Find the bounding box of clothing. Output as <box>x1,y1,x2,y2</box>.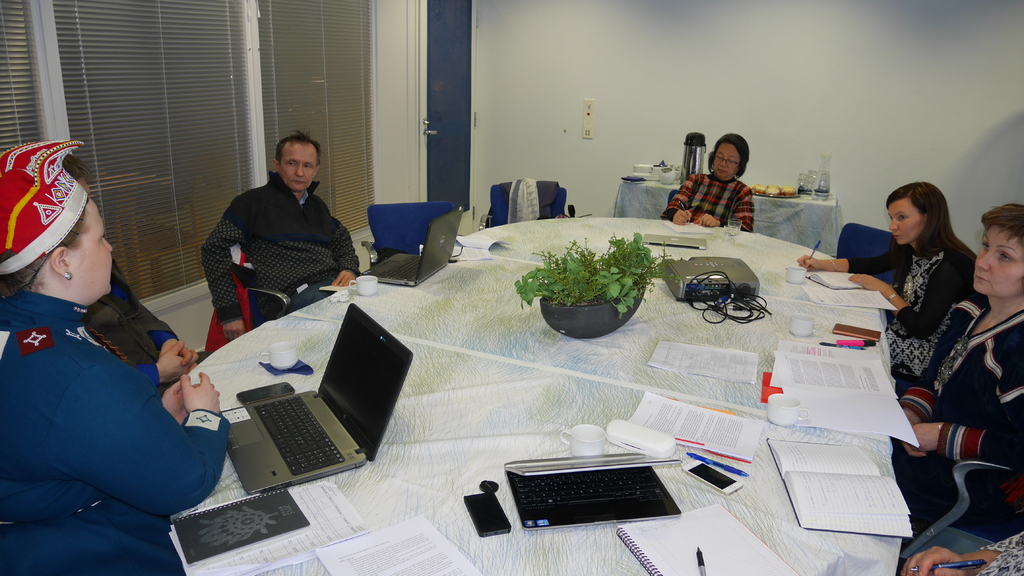
<box>0,292,232,575</box>.
